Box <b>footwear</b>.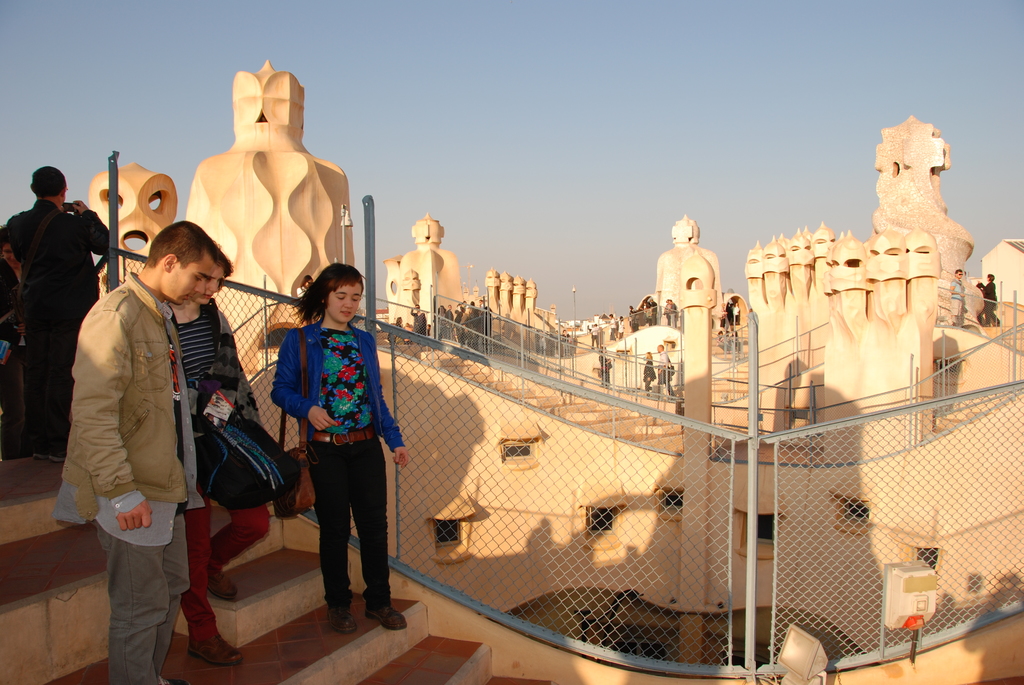
BBox(364, 603, 410, 629).
